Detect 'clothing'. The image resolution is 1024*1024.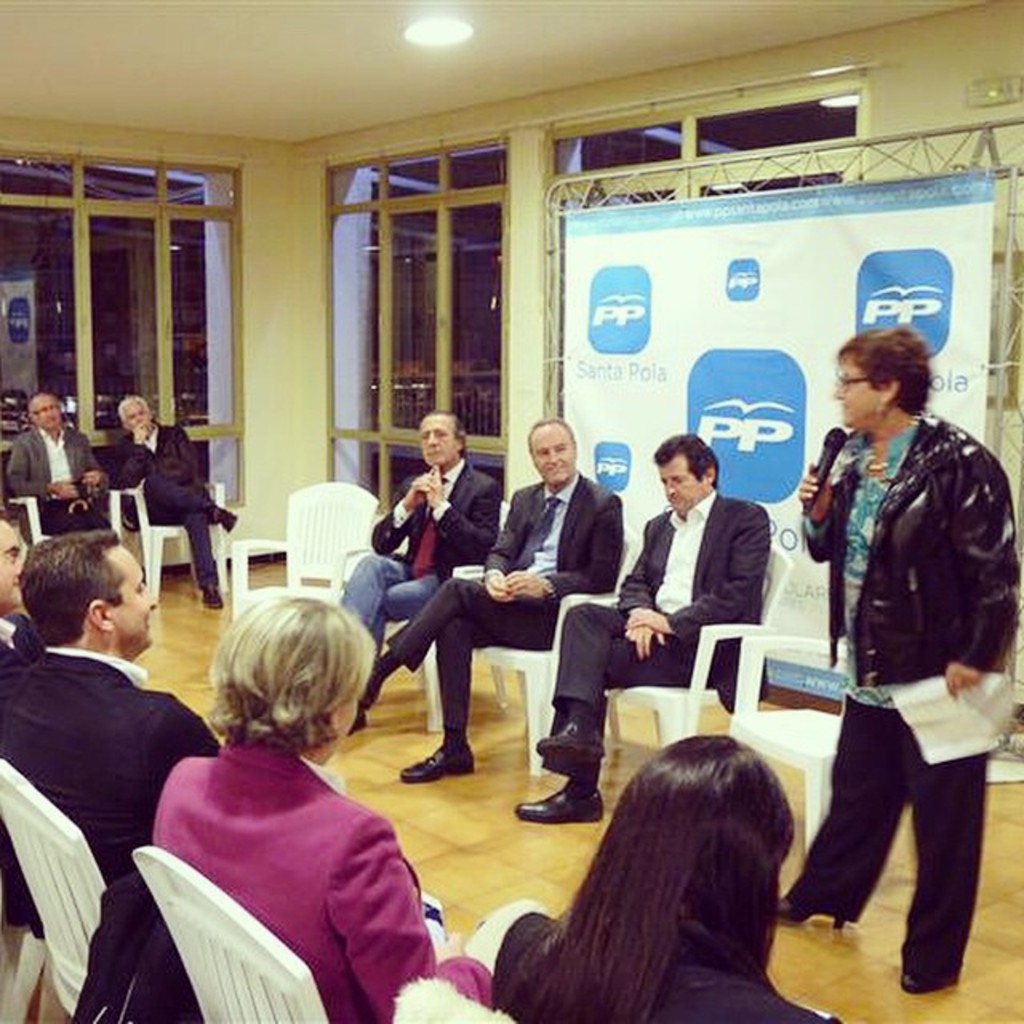
[392, 475, 624, 725].
